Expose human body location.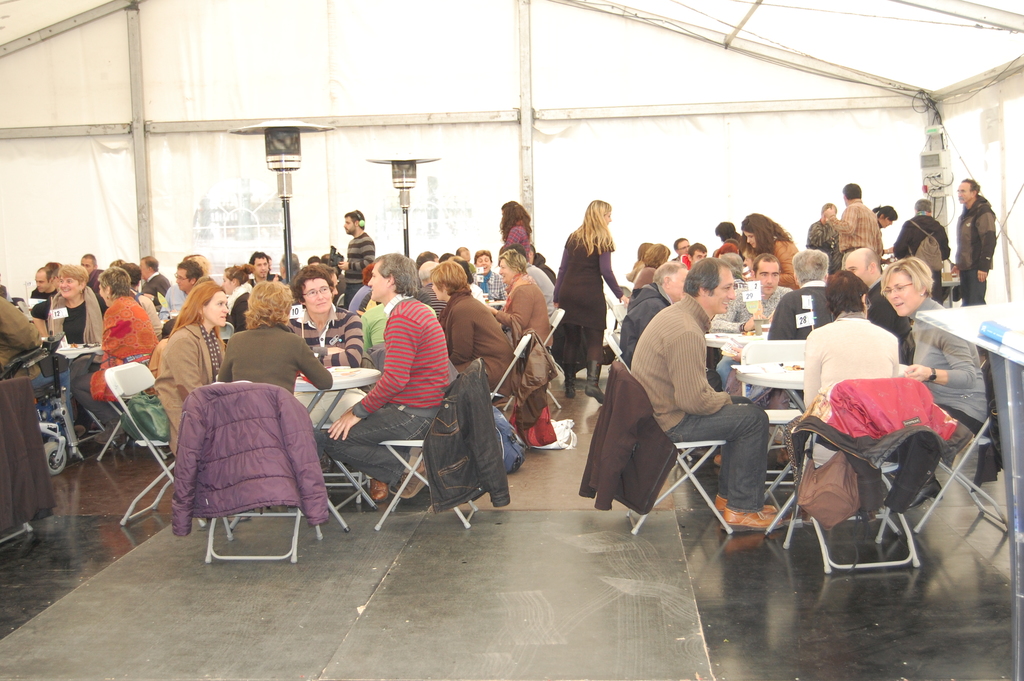
Exposed at box=[455, 245, 475, 263].
